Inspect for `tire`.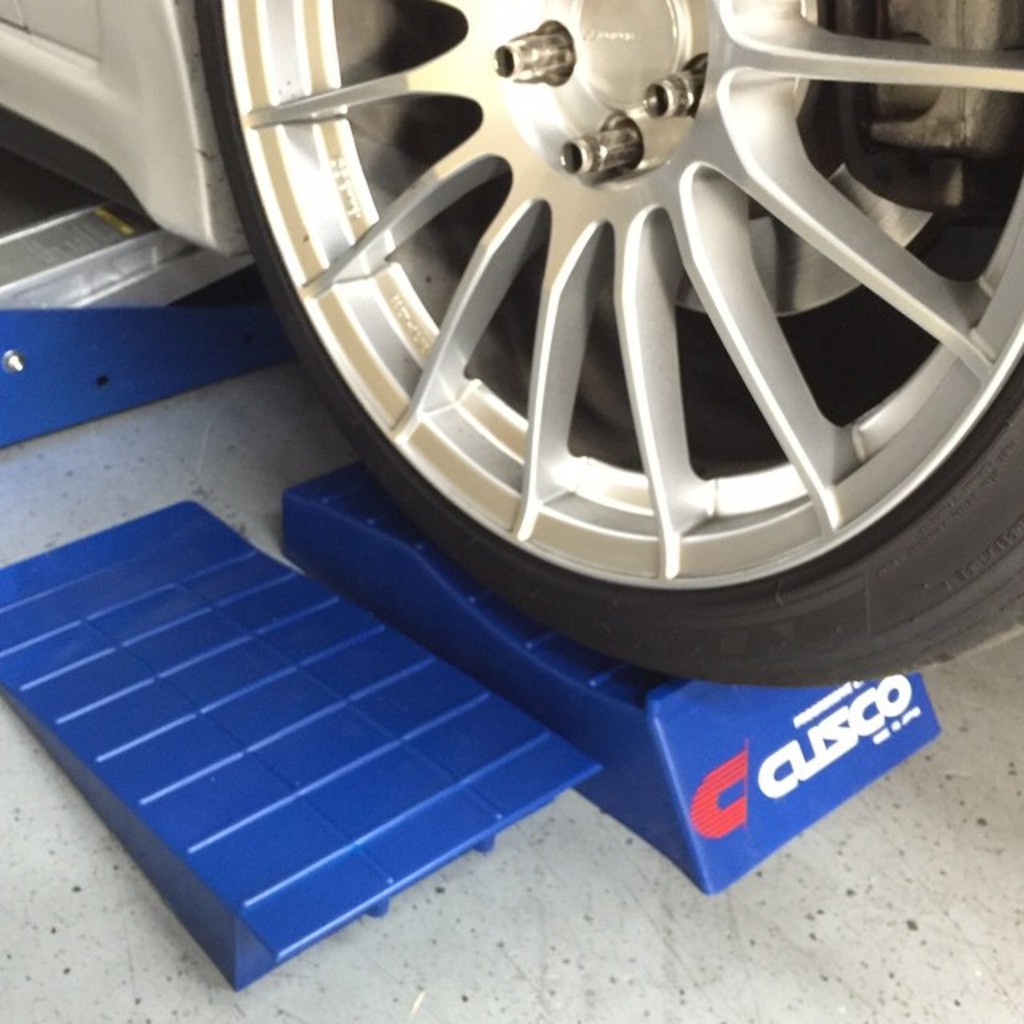
Inspection: <box>224,118,986,658</box>.
